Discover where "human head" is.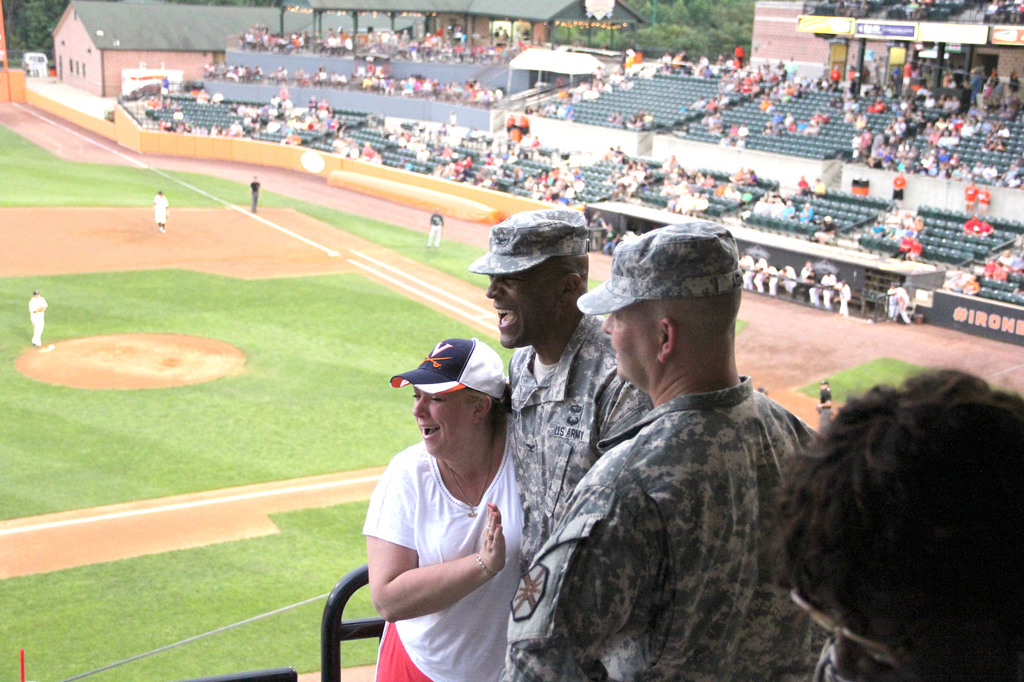
Discovered at {"left": 770, "top": 367, "right": 1023, "bottom": 681}.
